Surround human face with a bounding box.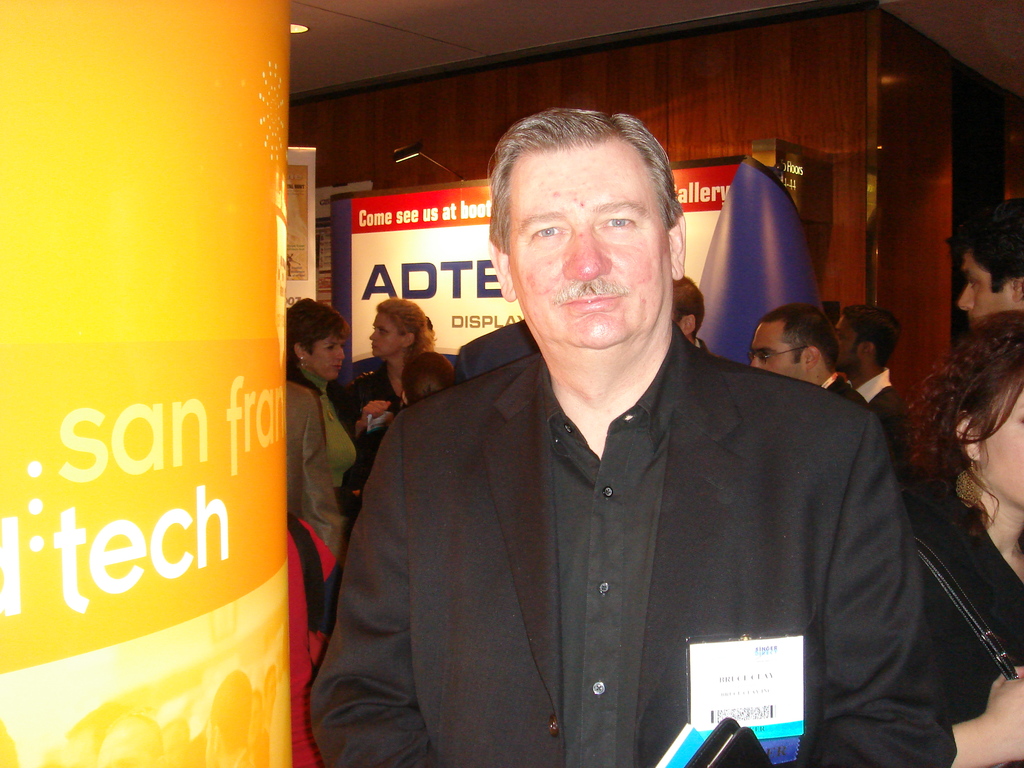
(956, 250, 1013, 328).
